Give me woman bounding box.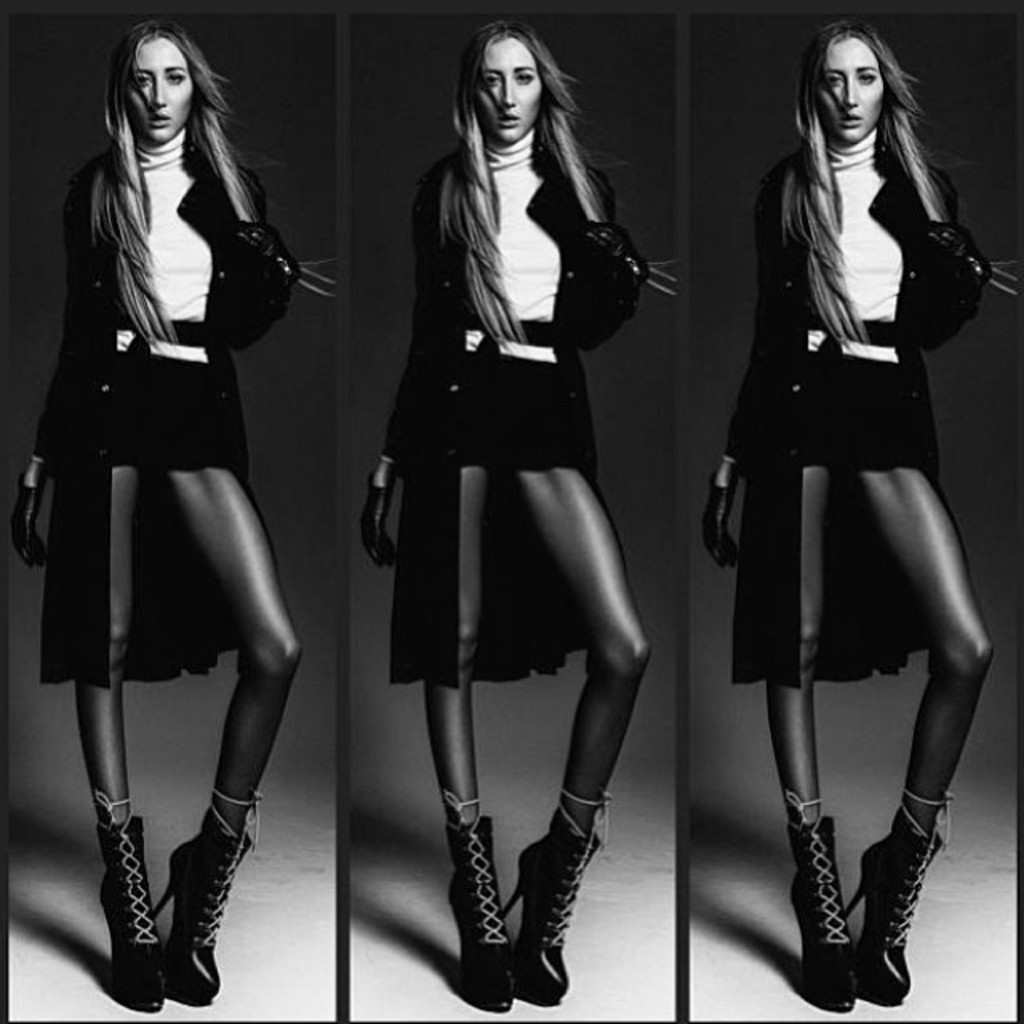
350/19/678/1016.
